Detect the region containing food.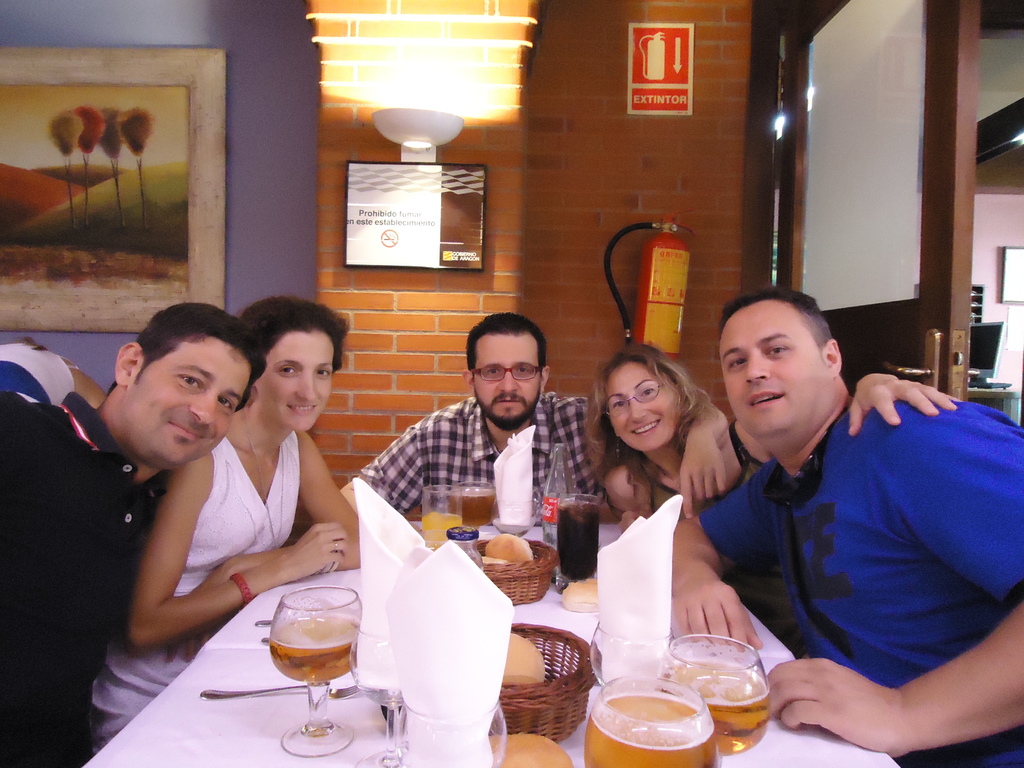
<bbox>504, 628, 546, 685</bbox>.
